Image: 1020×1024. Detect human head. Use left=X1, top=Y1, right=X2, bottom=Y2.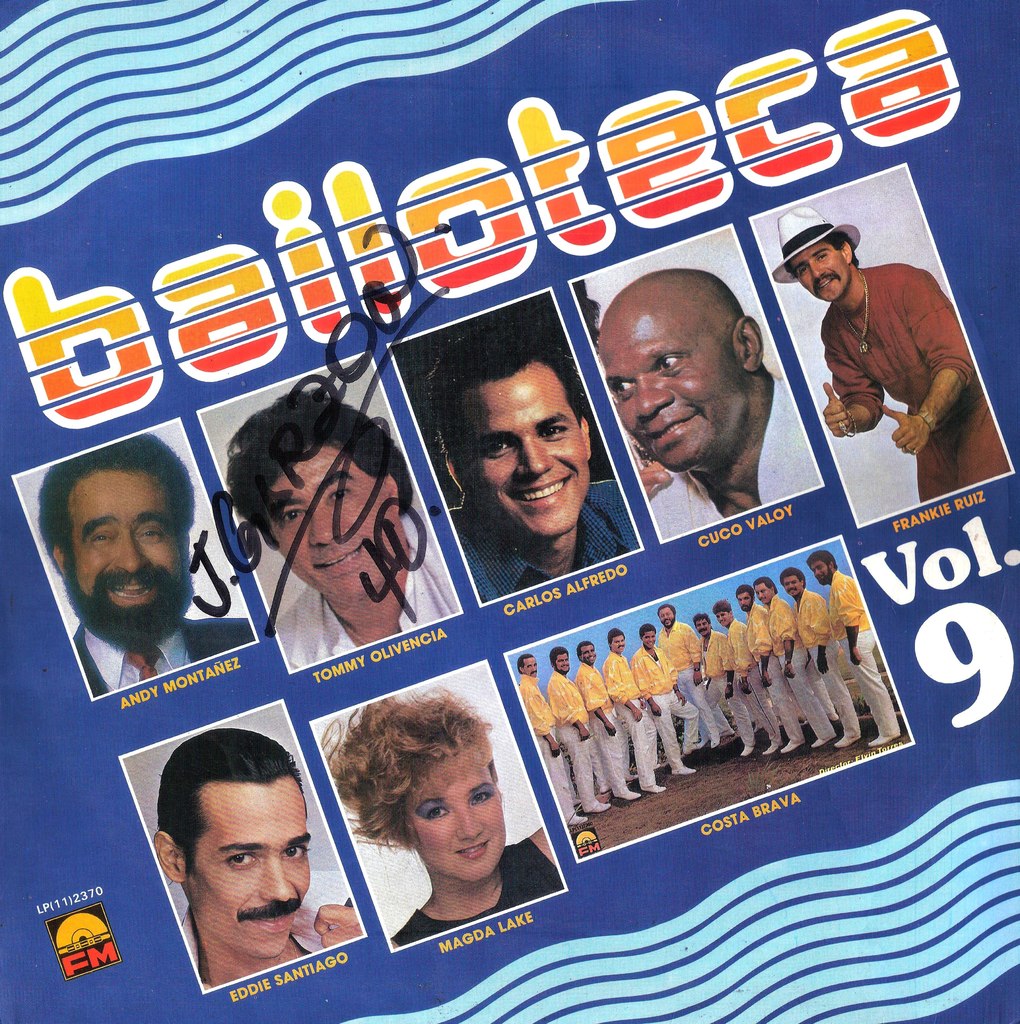
left=149, top=728, right=317, bottom=959.
